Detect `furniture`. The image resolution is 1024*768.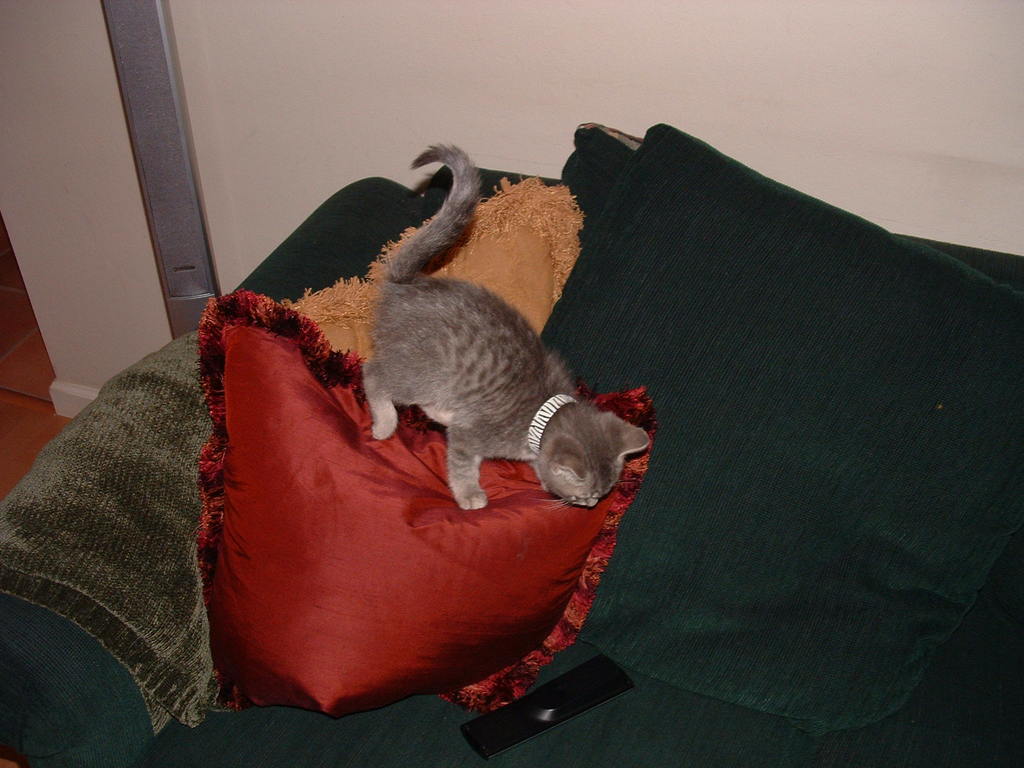
(0, 163, 1023, 767).
